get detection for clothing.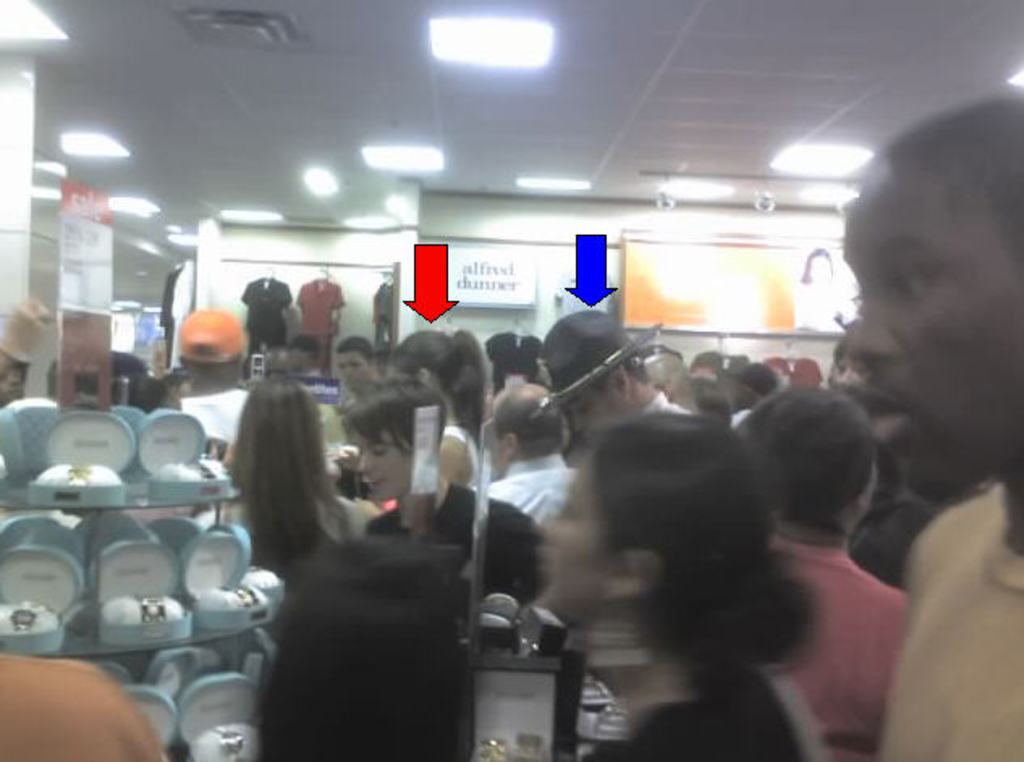
Detection: left=466, top=453, right=582, bottom=523.
